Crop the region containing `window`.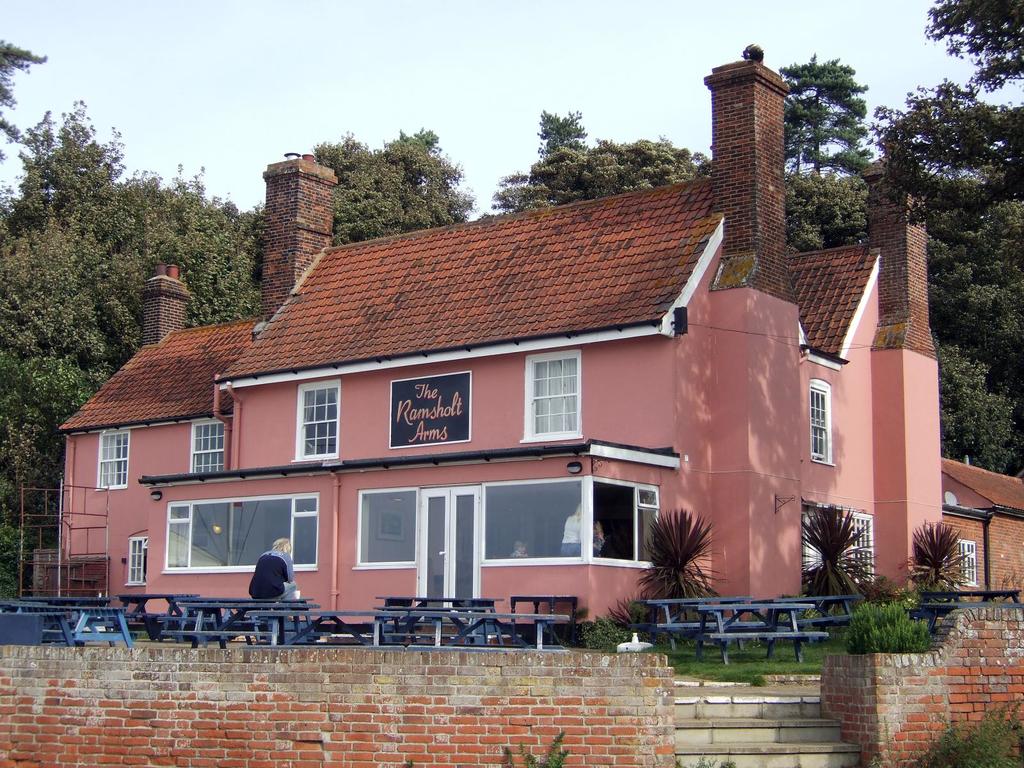
Crop region: box=[297, 381, 342, 455].
